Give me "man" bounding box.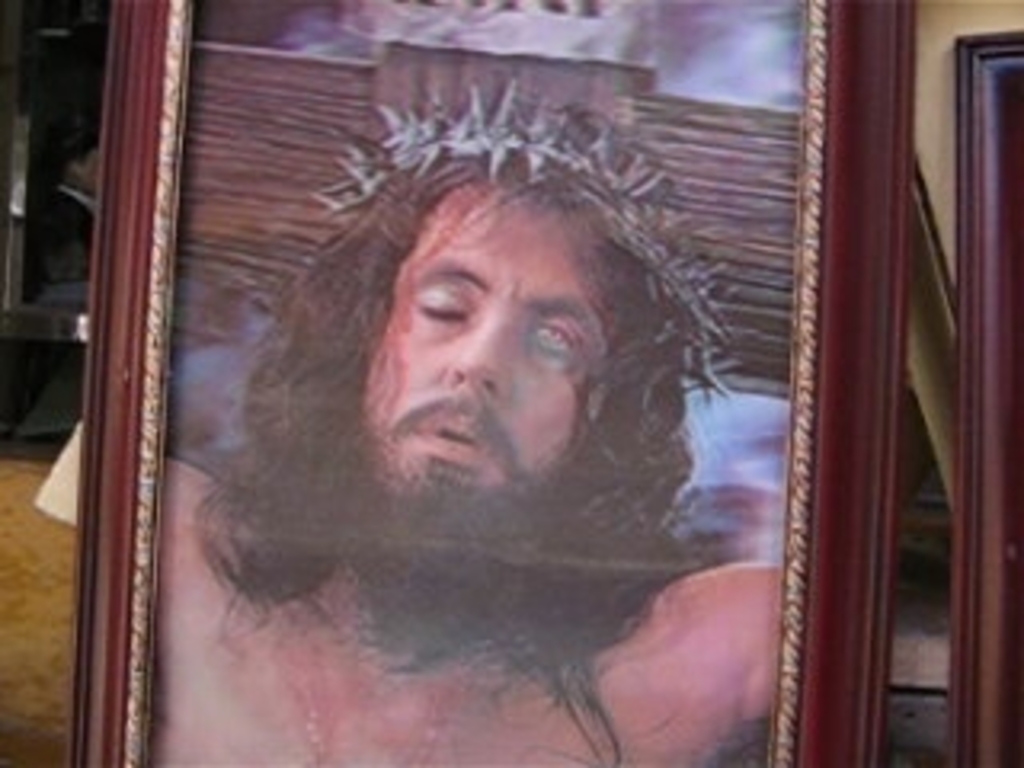
99,42,848,733.
